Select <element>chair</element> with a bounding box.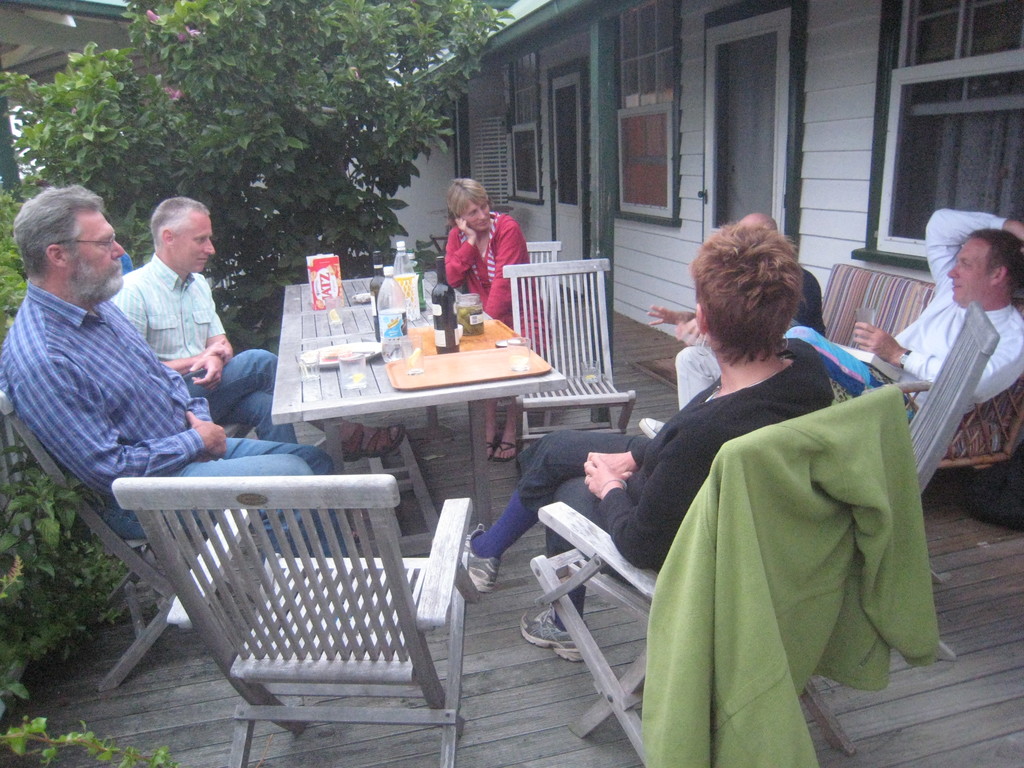
(left=502, top=257, right=636, bottom=474).
